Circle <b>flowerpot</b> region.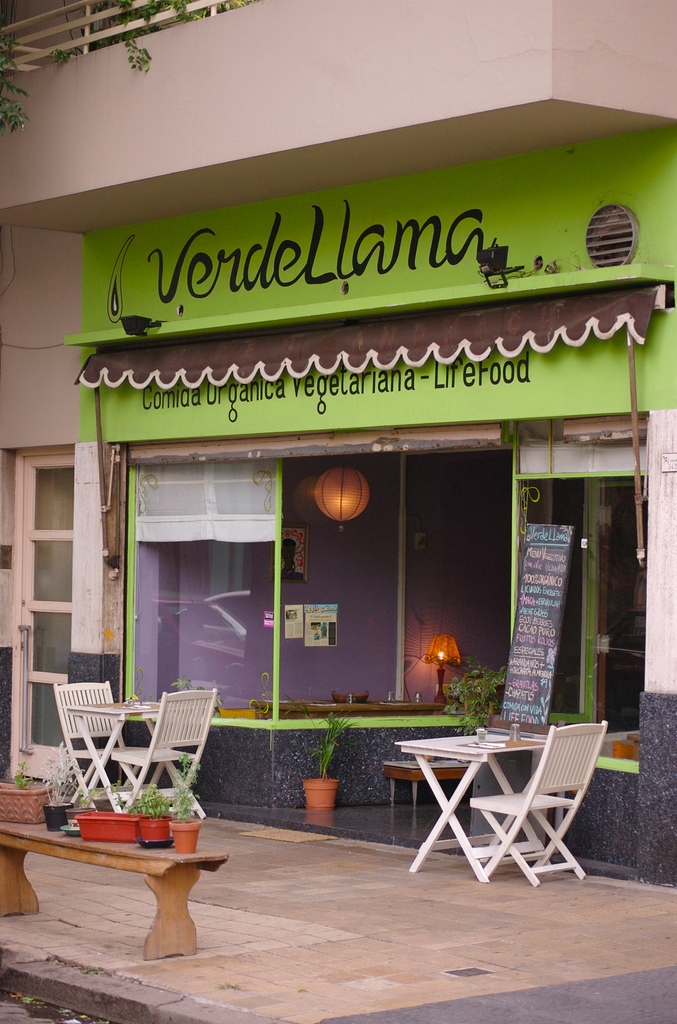
Region: box(133, 813, 166, 846).
